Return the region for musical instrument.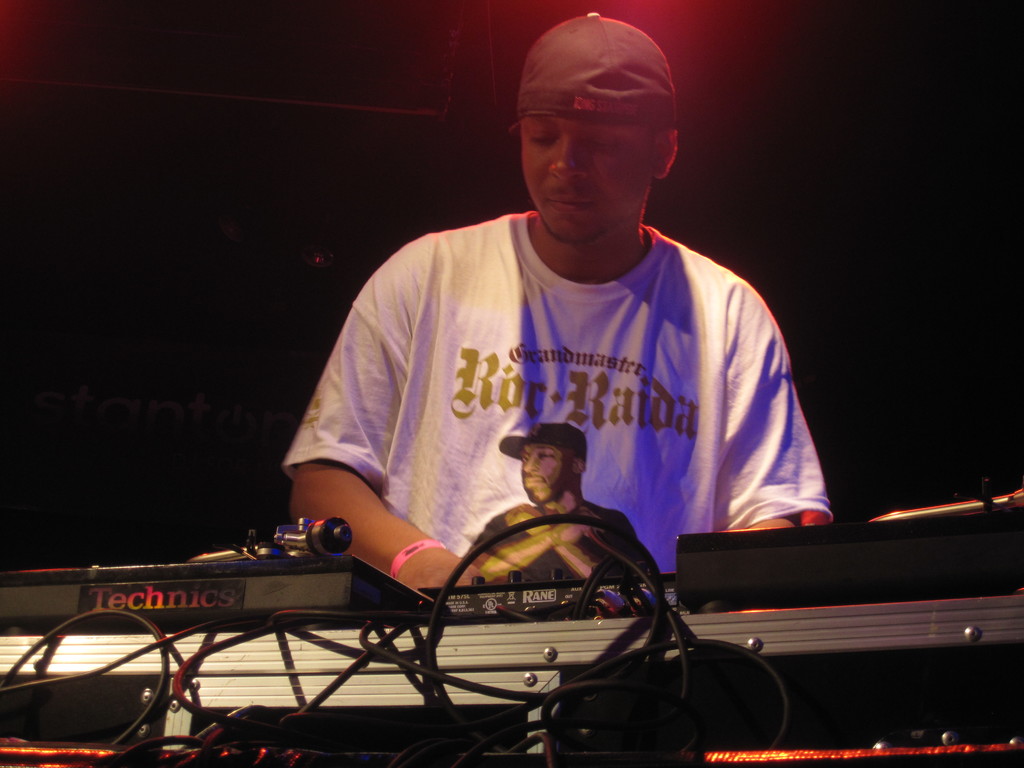
bbox(0, 570, 432, 623).
